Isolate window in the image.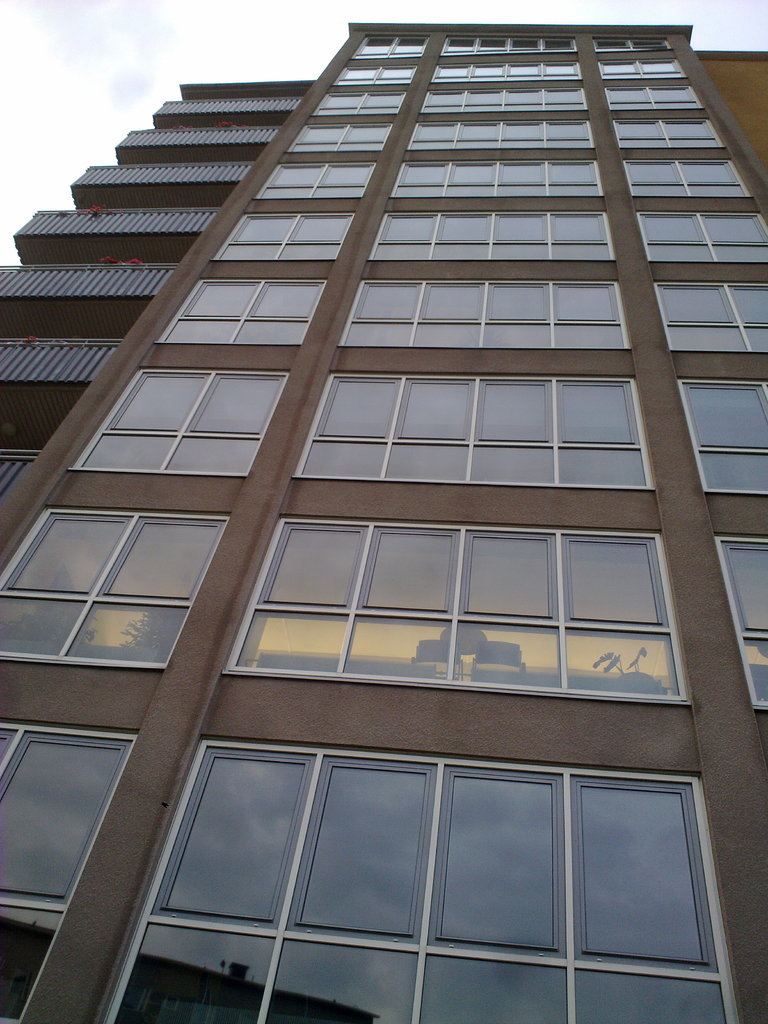
Isolated region: bbox(310, 90, 403, 120).
